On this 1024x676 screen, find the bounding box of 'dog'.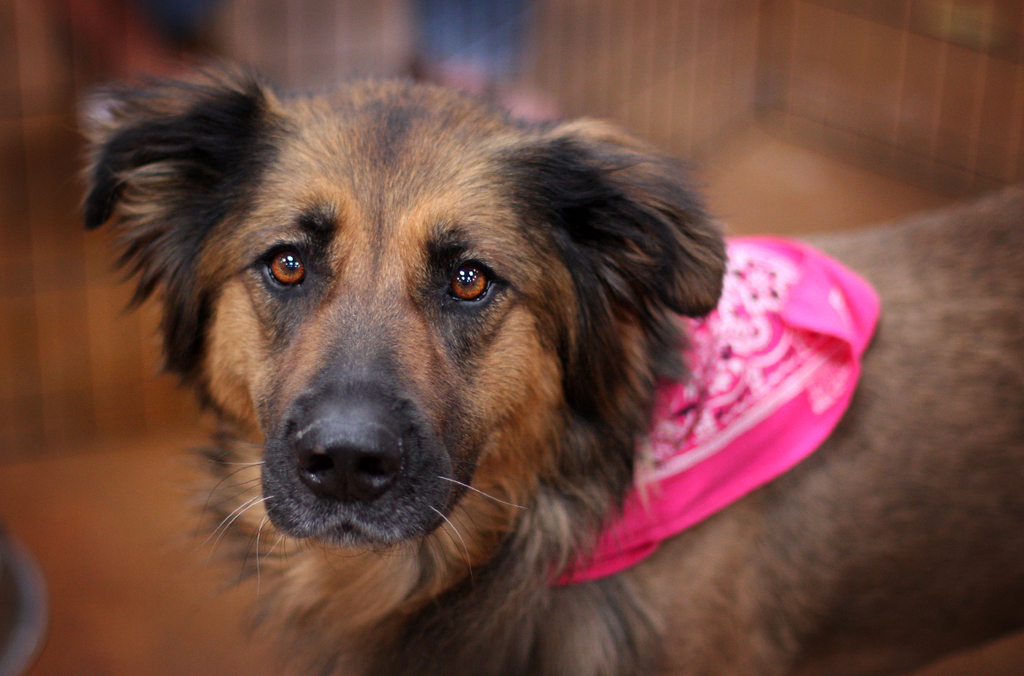
Bounding box: box=[67, 50, 1023, 675].
